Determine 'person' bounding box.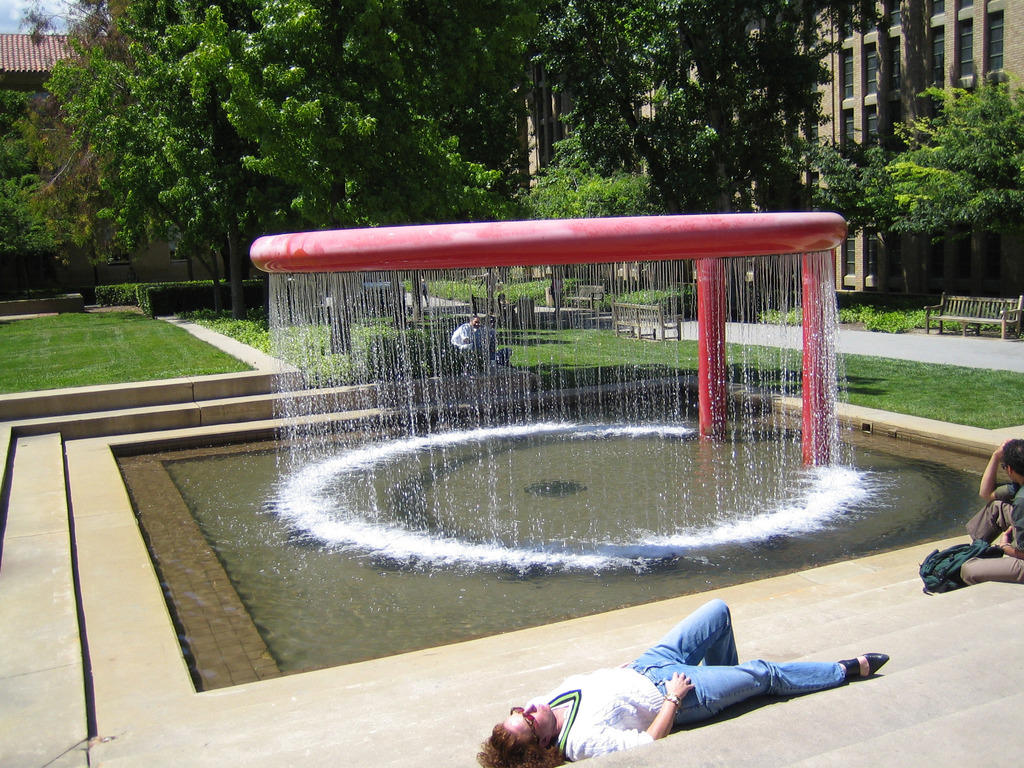
Determined: bbox=[475, 314, 515, 364].
